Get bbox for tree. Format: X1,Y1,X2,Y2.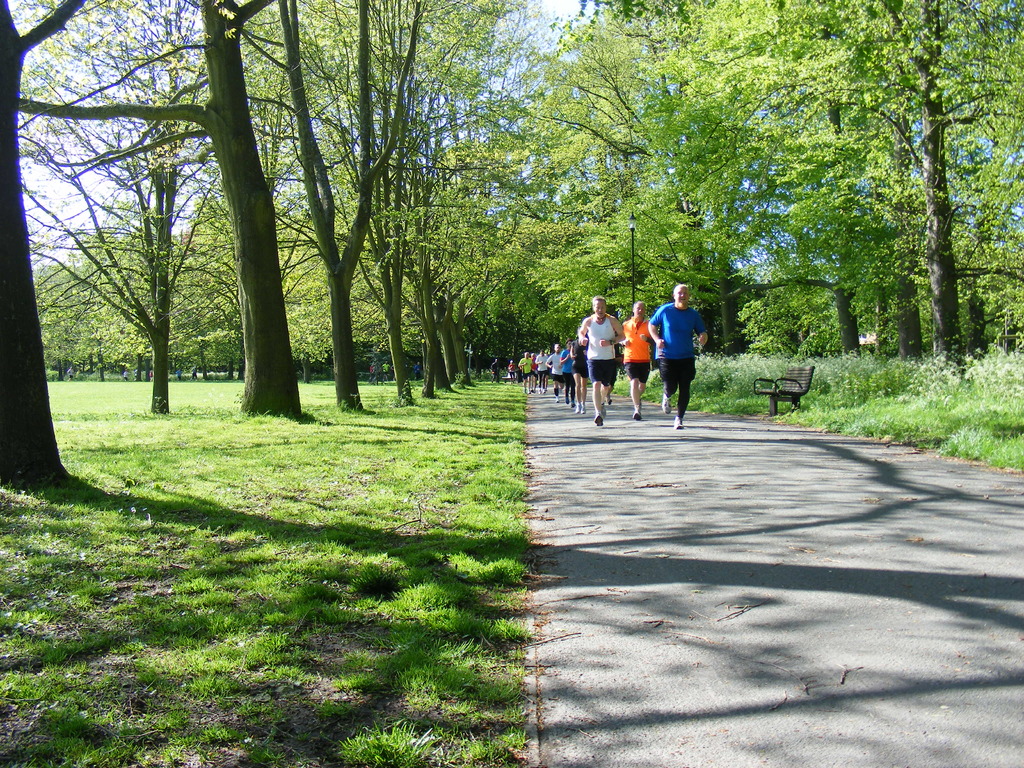
275,183,344,399.
